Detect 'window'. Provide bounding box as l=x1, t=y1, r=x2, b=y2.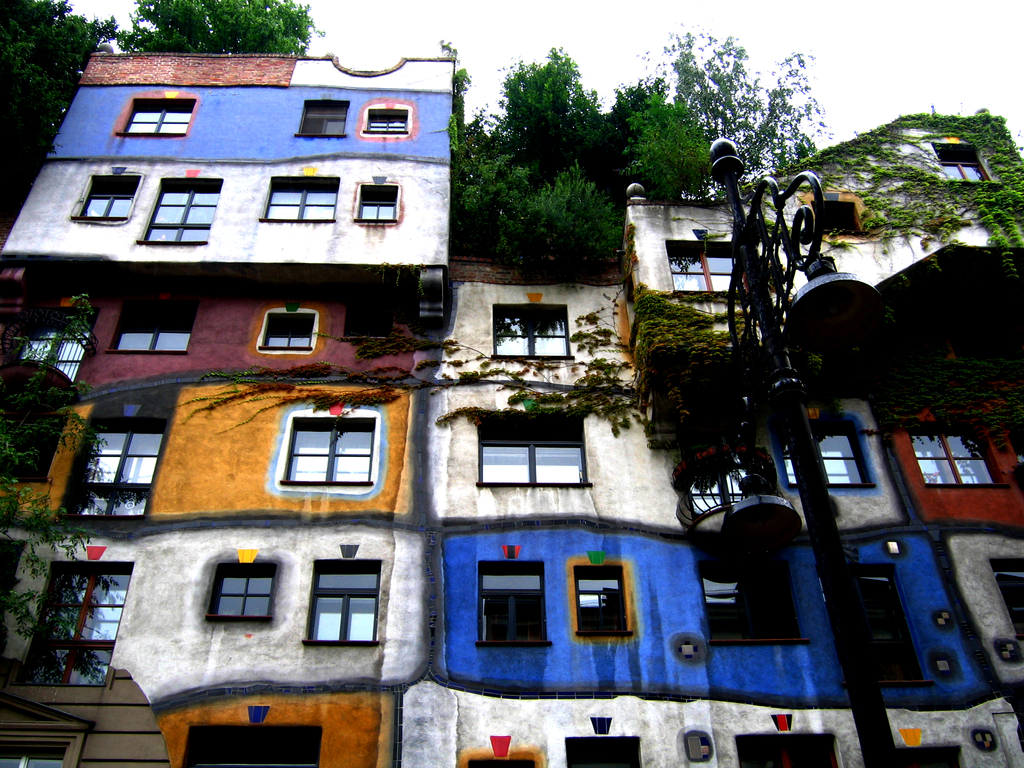
l=59, t=414, r=170, b=526.
